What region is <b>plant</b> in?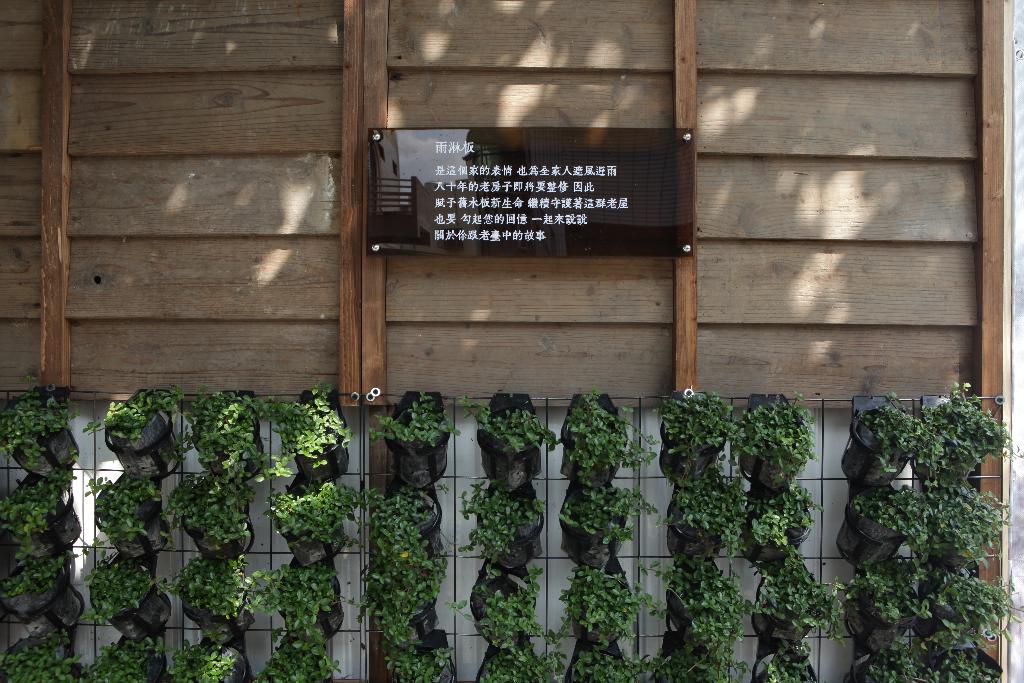
box=[150, 466, 260, 552].
